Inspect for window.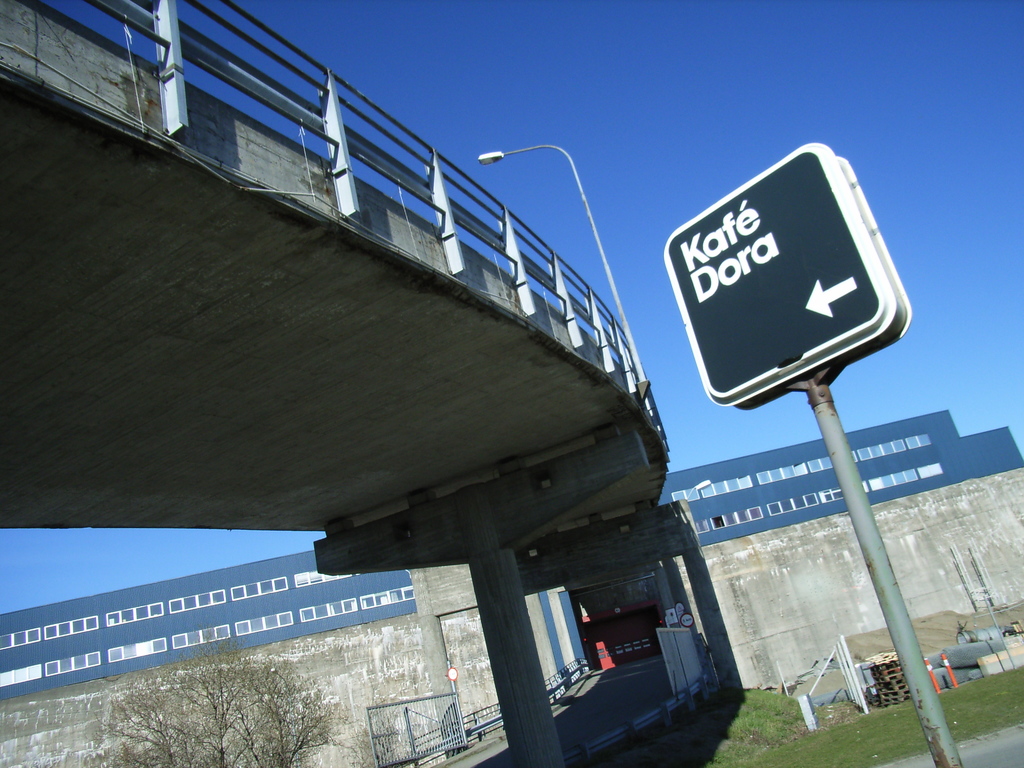
Inspection: <bbox>669, 430, 935, 505</bbox>.
